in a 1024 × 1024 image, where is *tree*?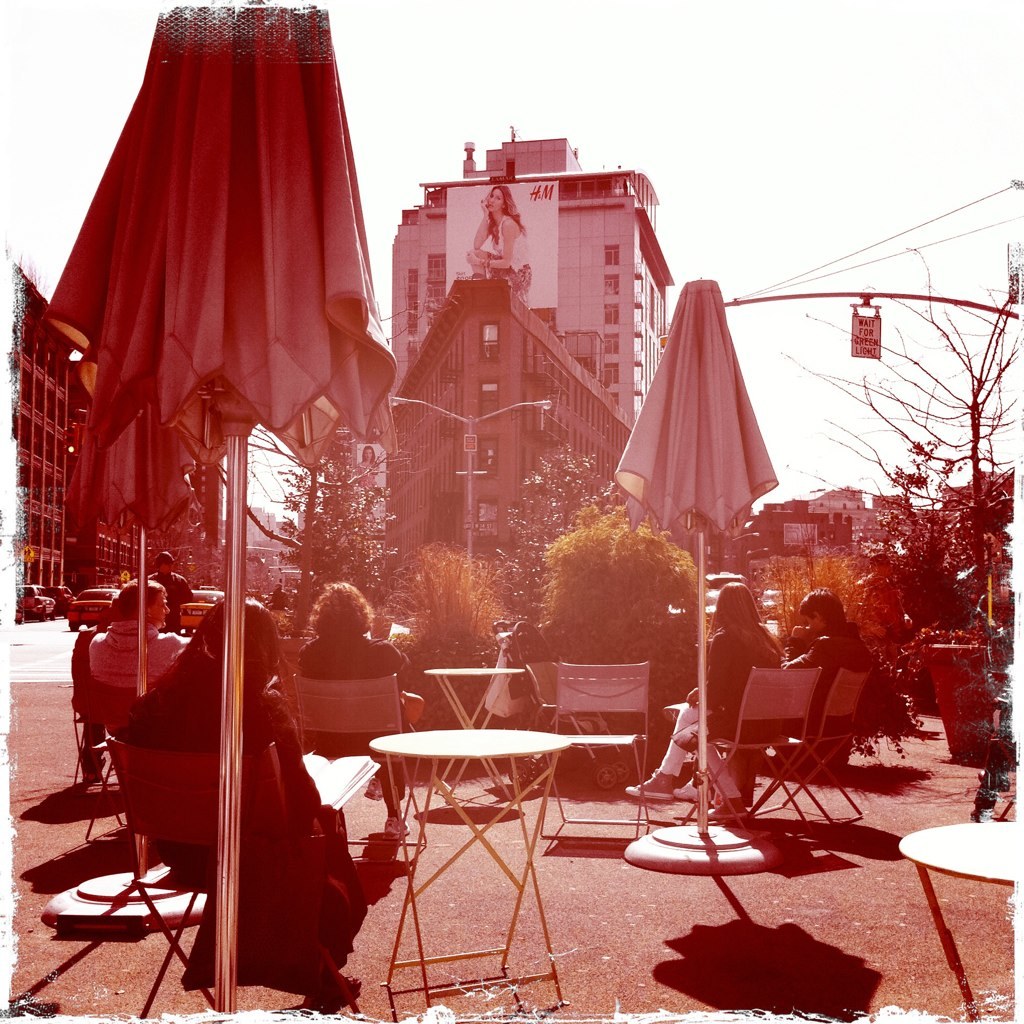
crop(277, 428, 400, 591).
